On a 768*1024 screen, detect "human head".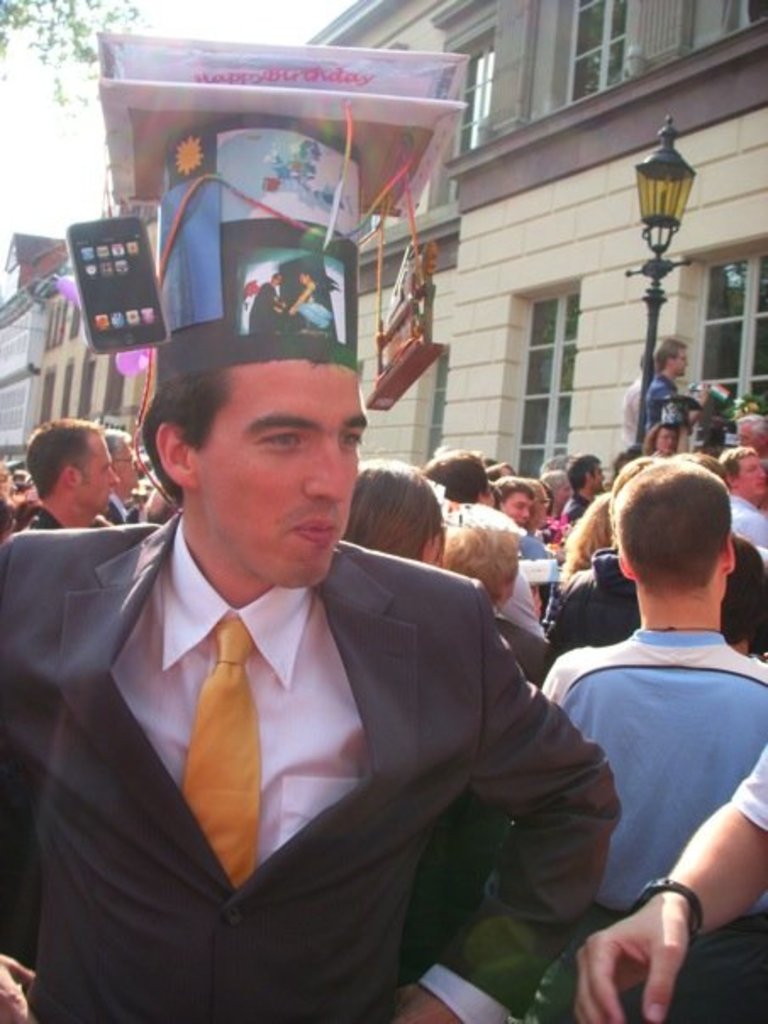
<box>529,475,548,529</box>.
